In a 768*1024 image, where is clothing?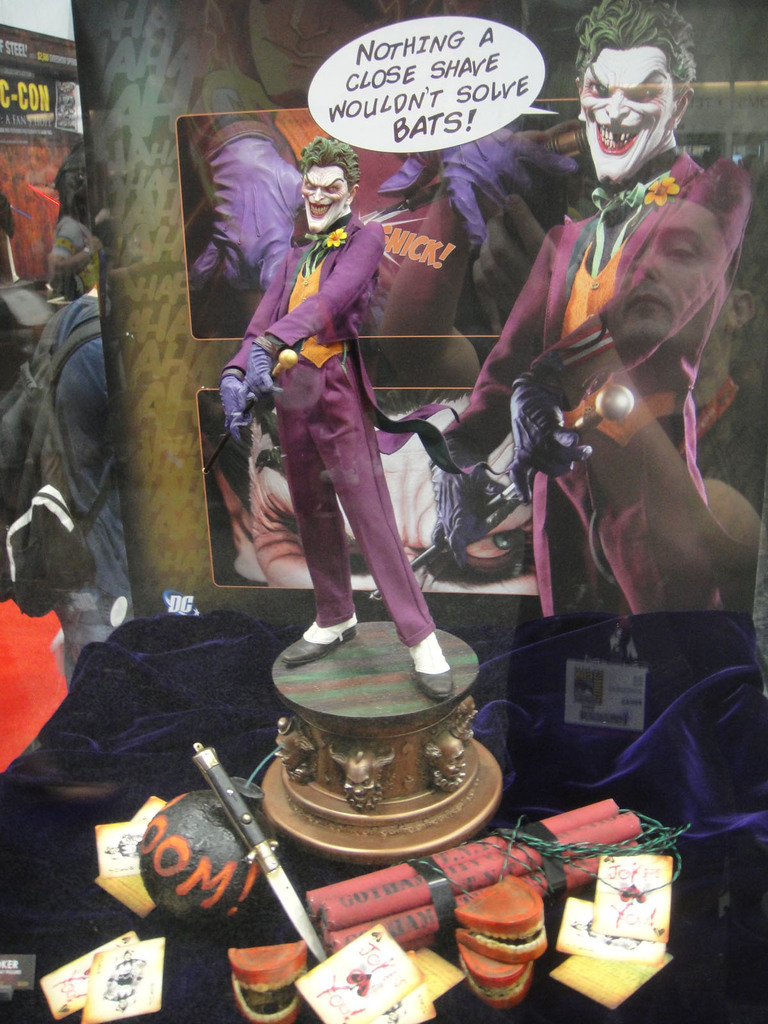
bbox(486, 71, 735, 623).
